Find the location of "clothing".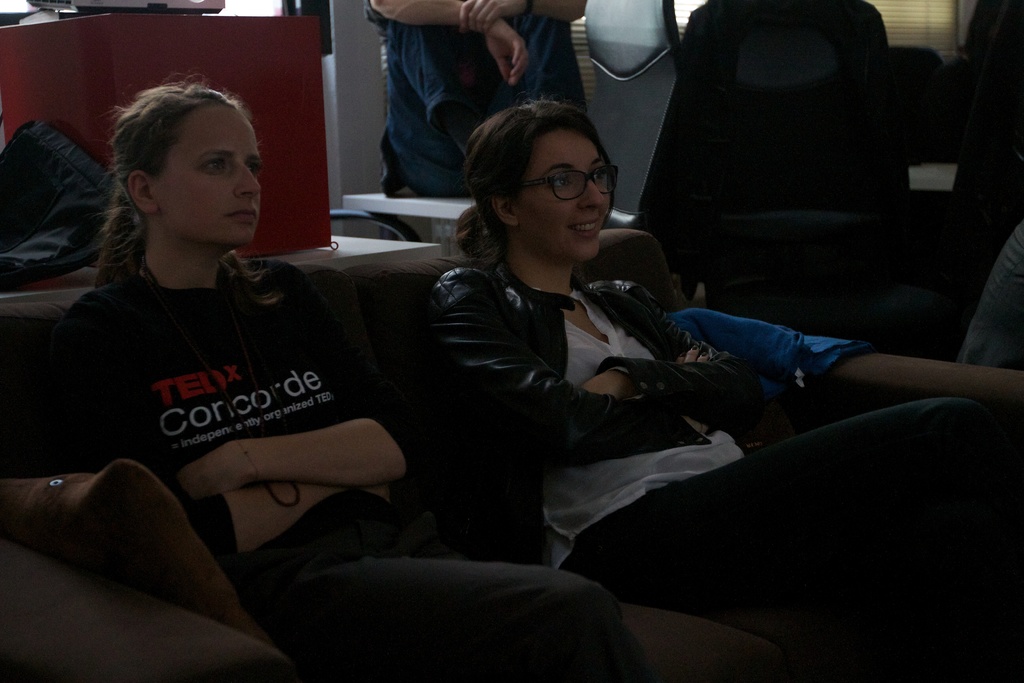
Location: <box>424,255,1023,664</box>.
